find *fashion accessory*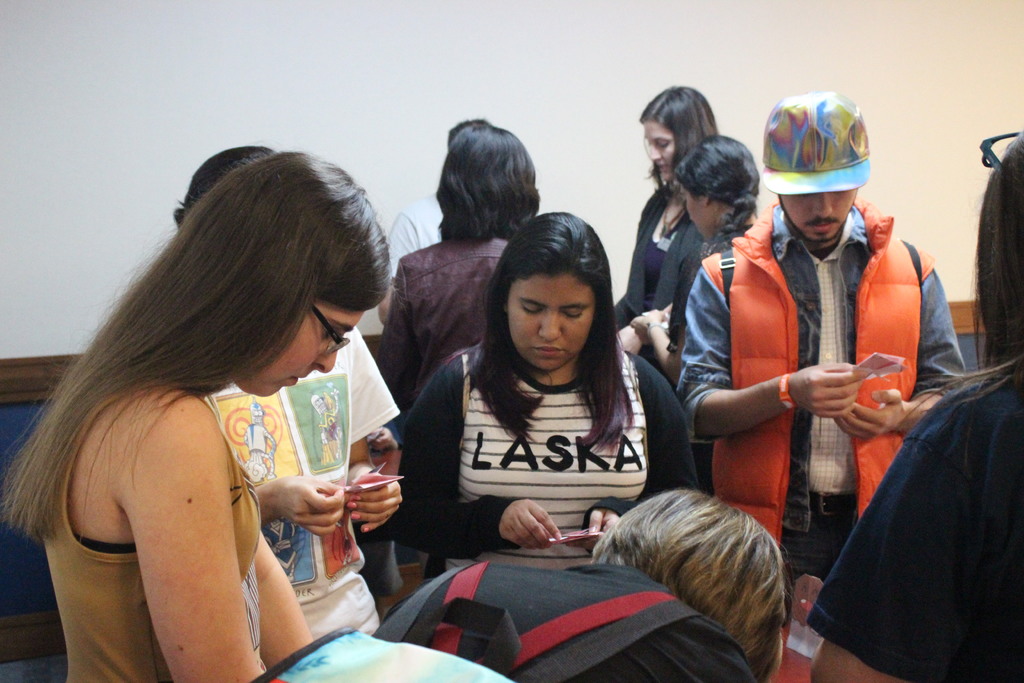
(739,186,753,200)
